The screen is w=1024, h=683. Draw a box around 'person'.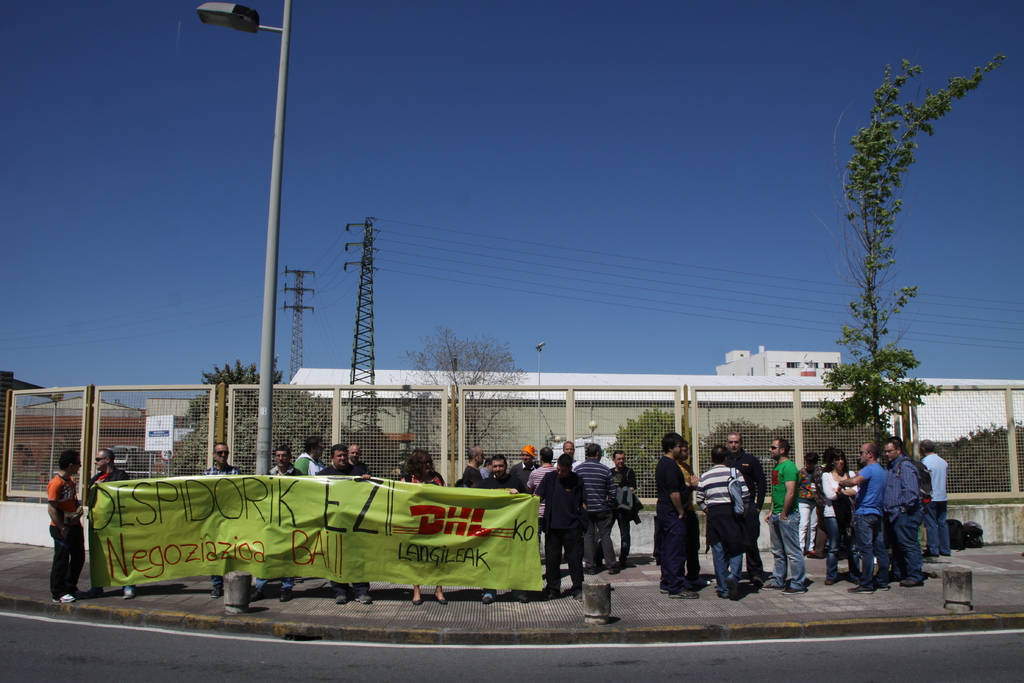
Rect(86, 449, 131, 599).
